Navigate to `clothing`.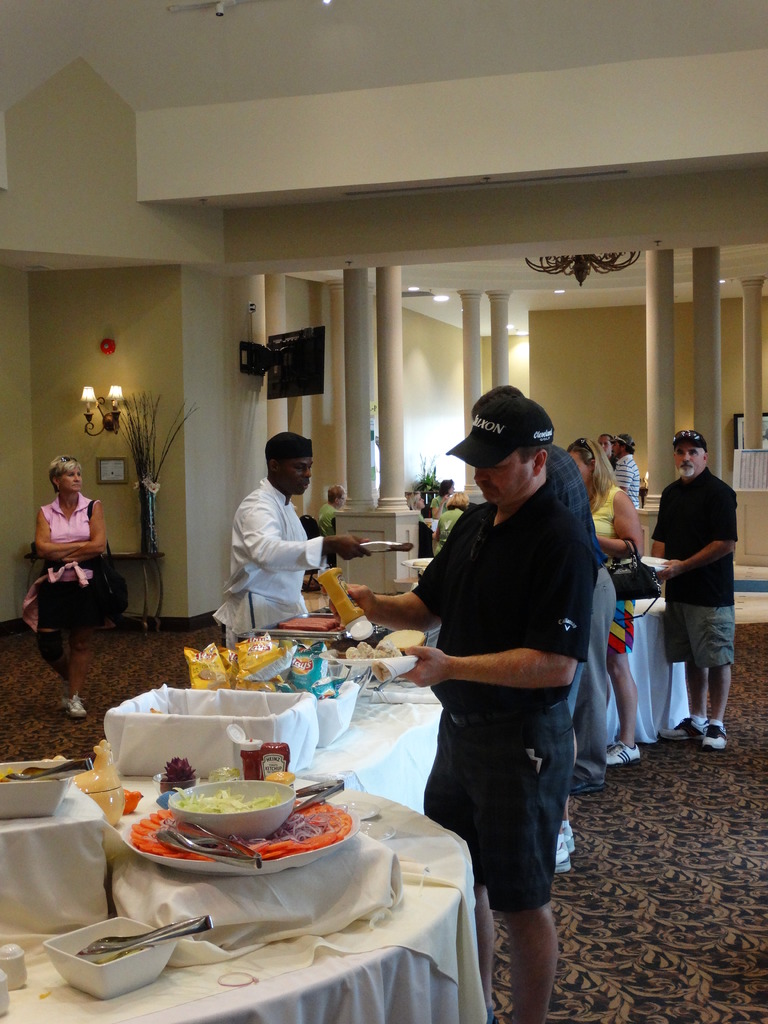
Navigation target: BBox(412, 483, 596, 910).
